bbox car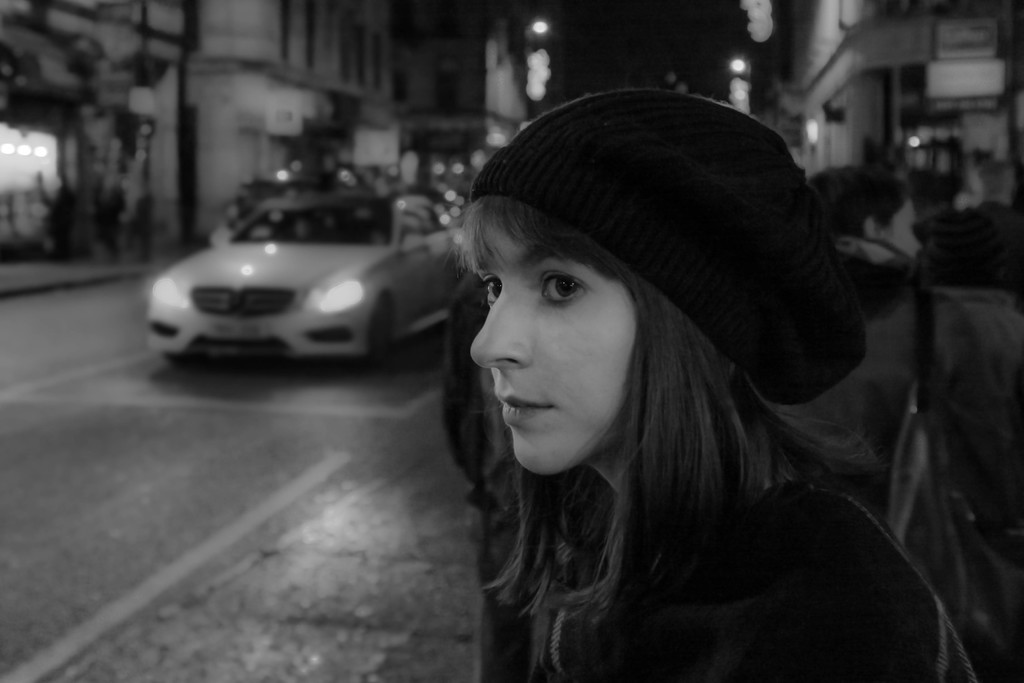
<bbox>136, 152, 472, 382</bbox>
